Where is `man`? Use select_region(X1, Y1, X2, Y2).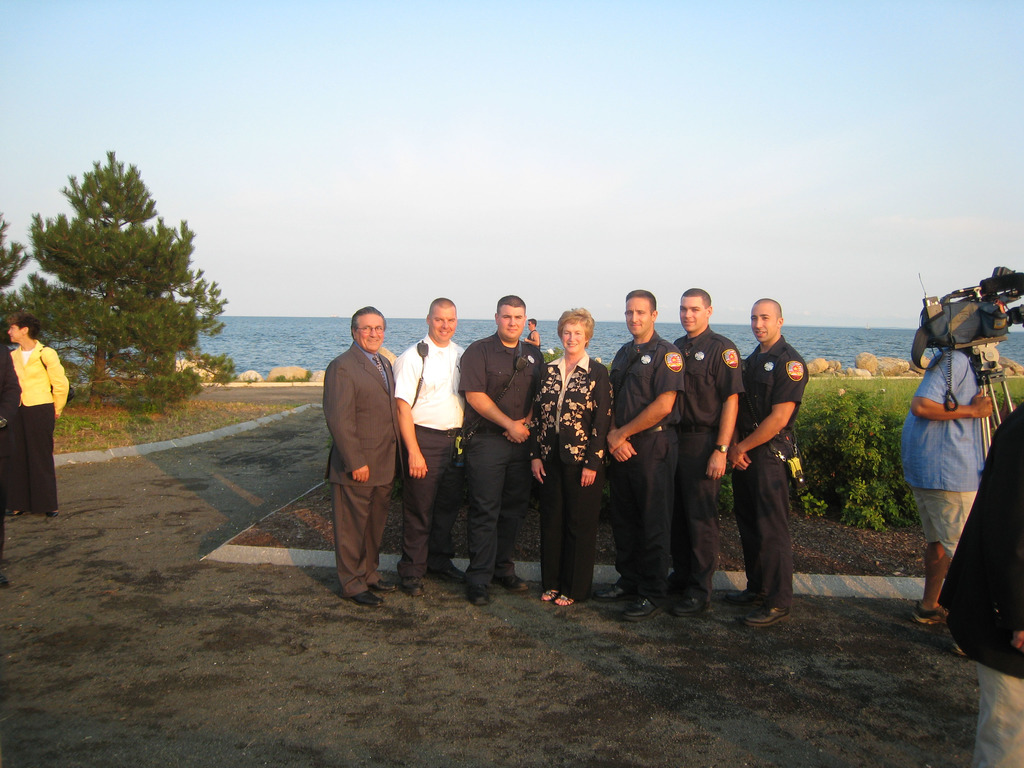
select_region(316, 298, 413, 613).
